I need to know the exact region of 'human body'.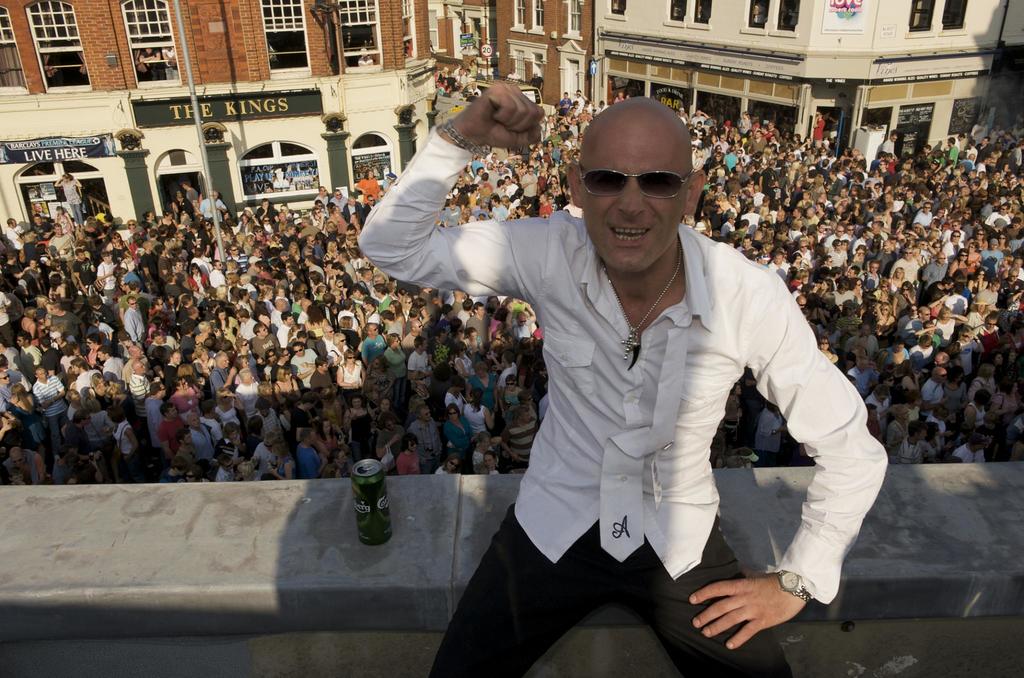
Region: l=825, t=327, r=844, b=350.
